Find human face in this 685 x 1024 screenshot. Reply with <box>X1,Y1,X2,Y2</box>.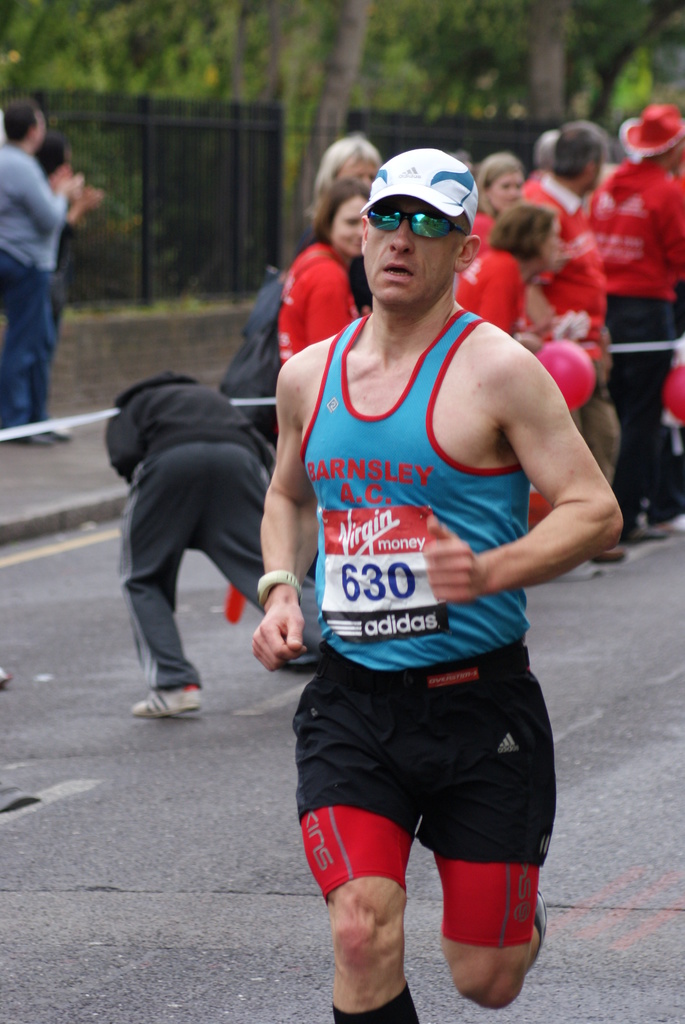
<box>338,157,369,195</box>.
